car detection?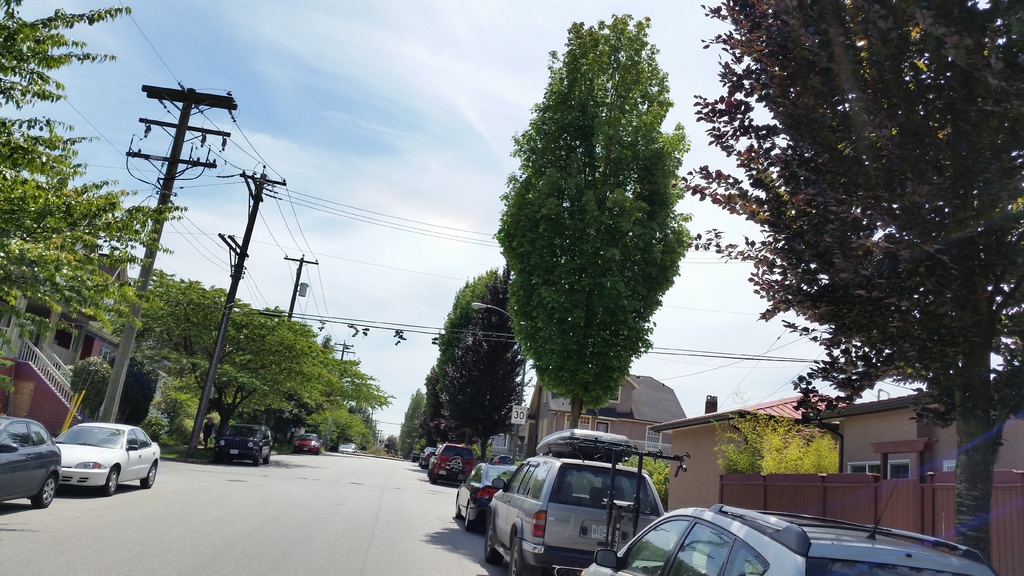
box(31, 420, 159, 495)
